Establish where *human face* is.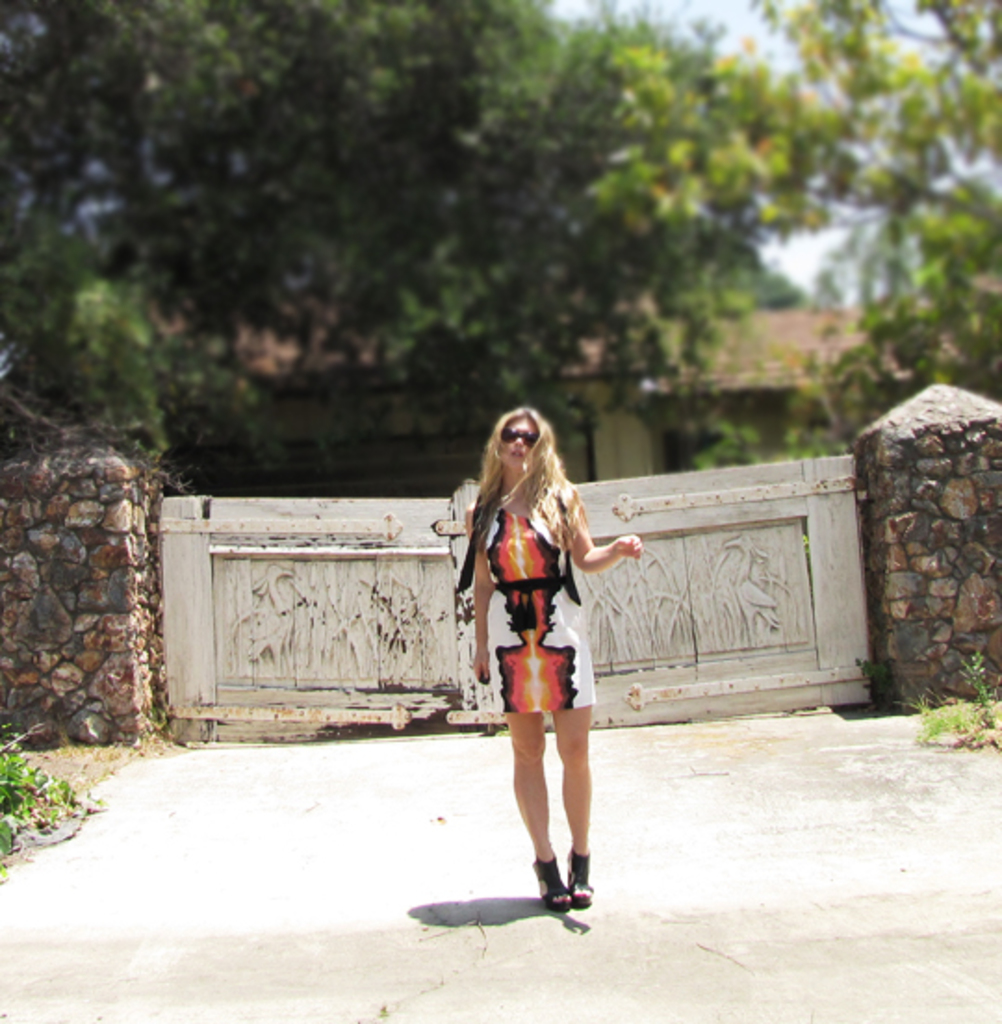
Established at <box>495,417,542,471</box>.
